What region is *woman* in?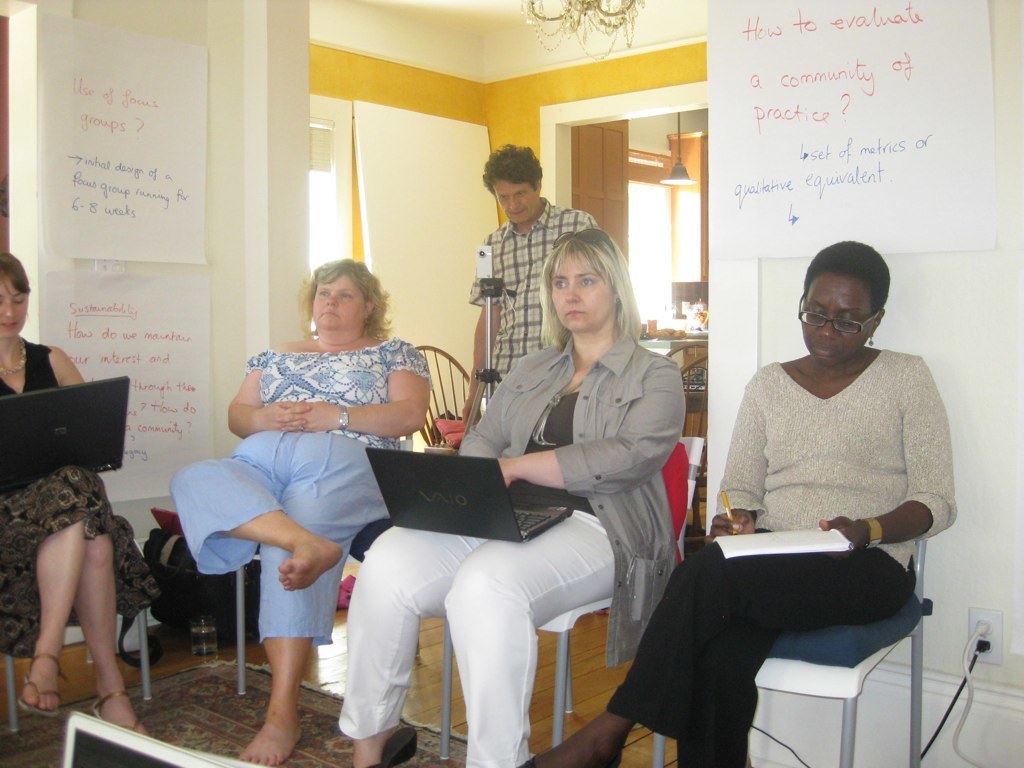
detection(342, 221, 680, 767).
